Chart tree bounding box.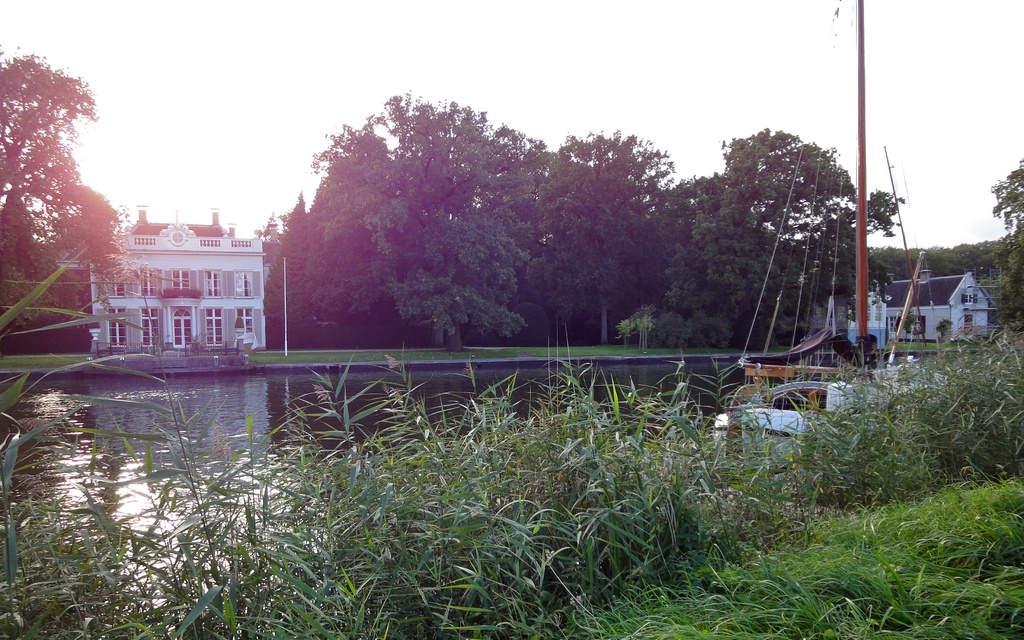
Charted: BBox(6, 29, 115, 348).
